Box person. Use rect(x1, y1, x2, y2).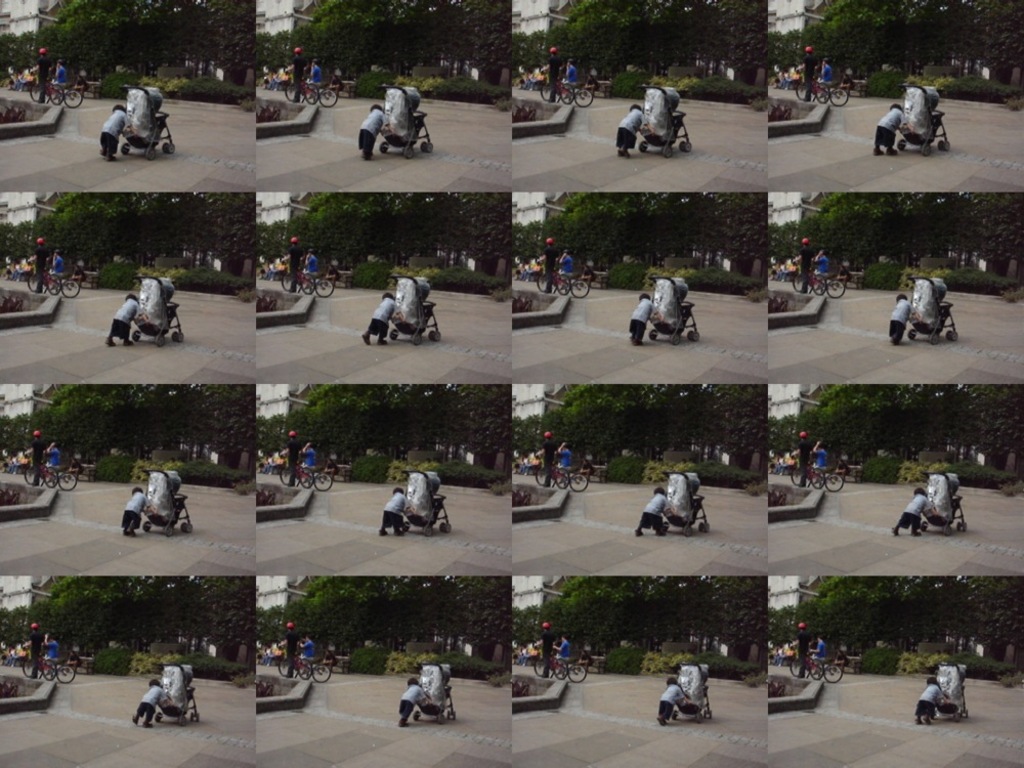
rect(126, 676, 164, 729).
